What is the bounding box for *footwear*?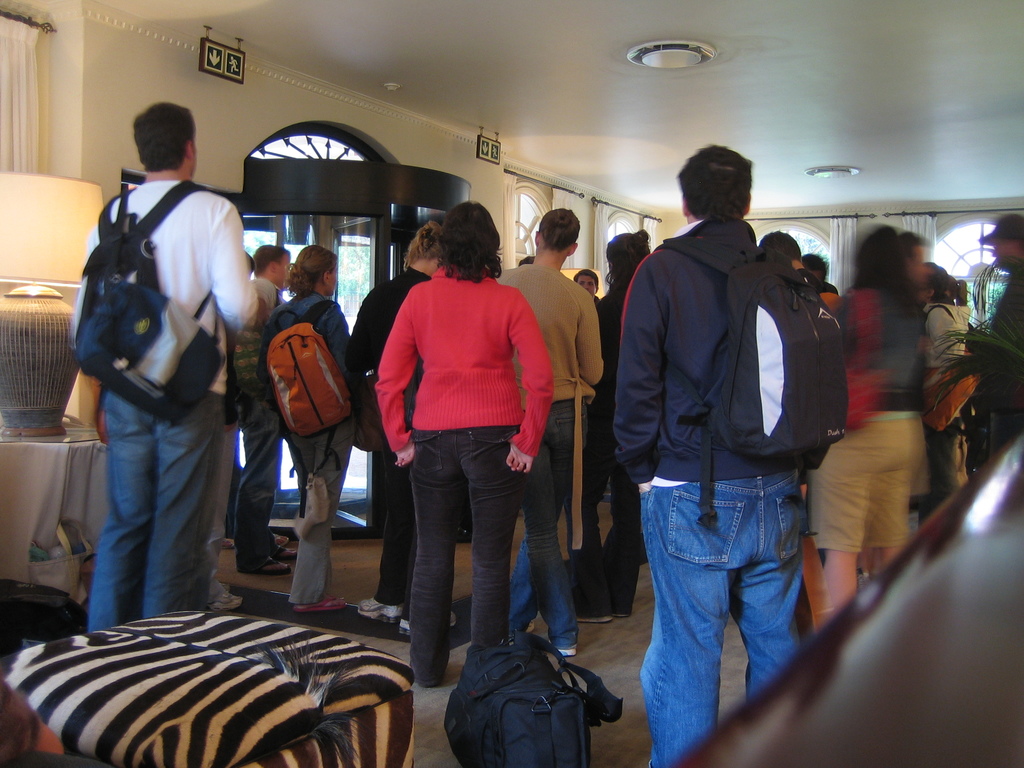
l=208, t=591, r=245, b=610.
